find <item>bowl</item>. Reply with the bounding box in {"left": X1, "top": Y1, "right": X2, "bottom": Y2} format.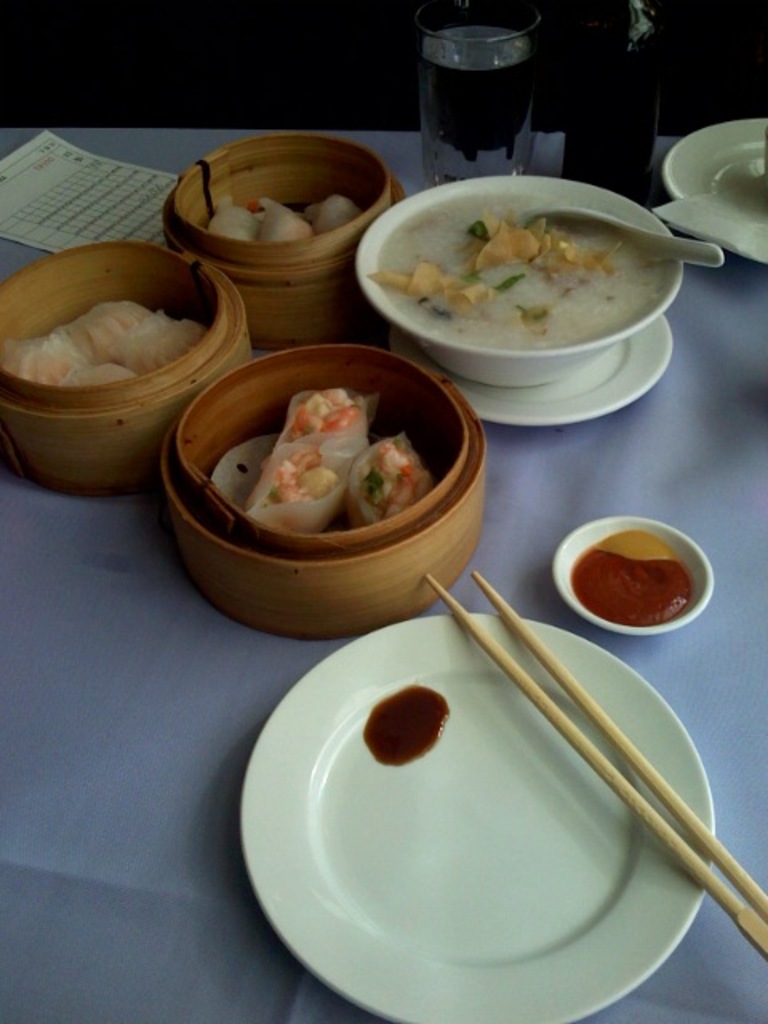
{"left": 323, "top": 149, "right": 714, "bottom": 384}.
